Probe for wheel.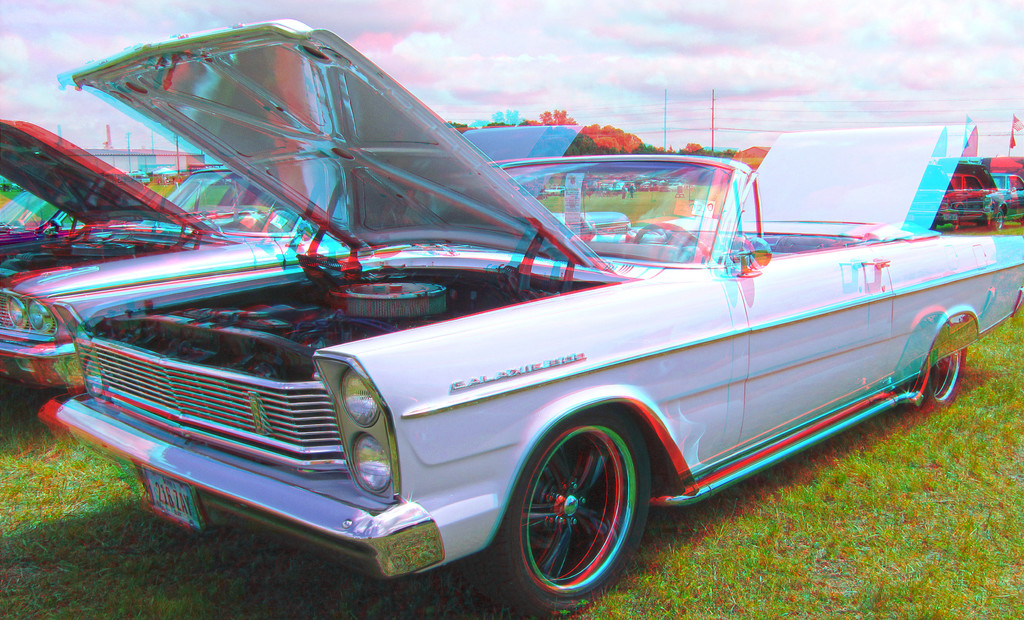
Probe result: BBox(633, 221, 706, 252).
